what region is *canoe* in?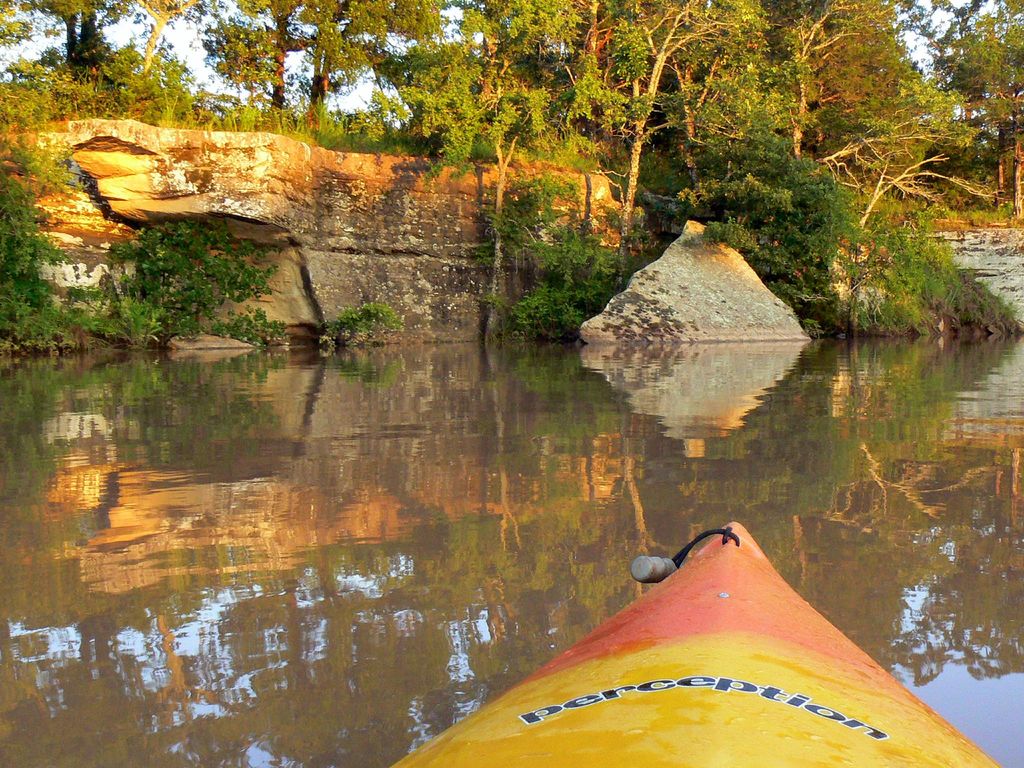
bbox(500, 492, 992, 767).
